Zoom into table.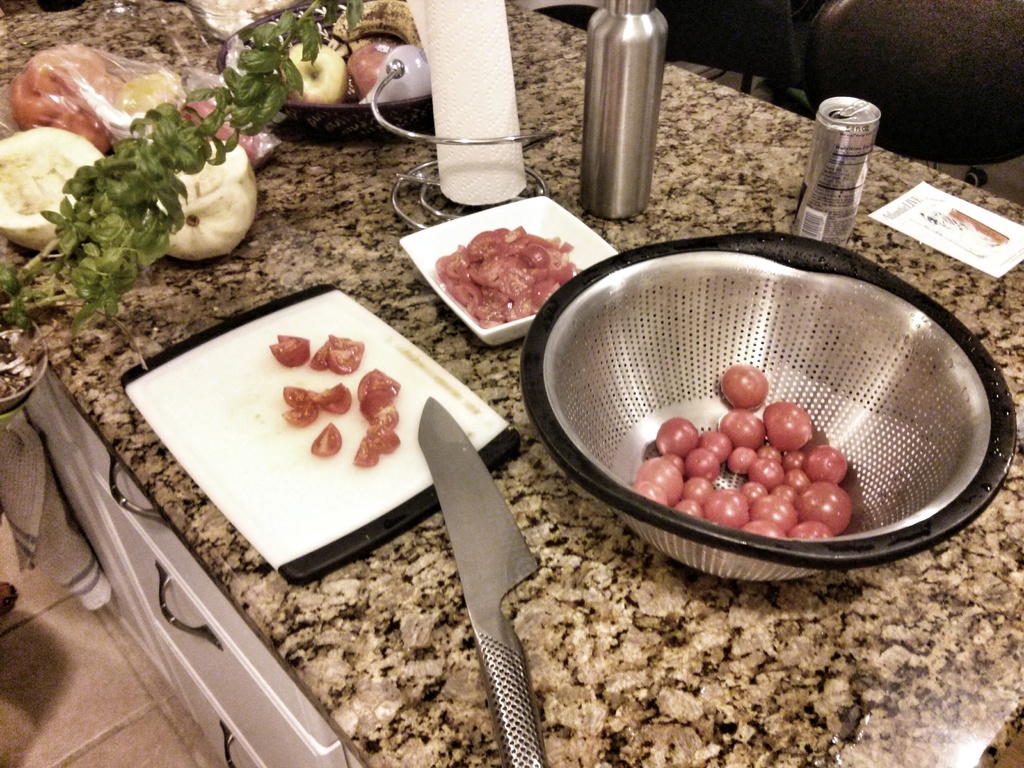
Zoom target: x1=0 y1=0 x2=1020 y2=767.
